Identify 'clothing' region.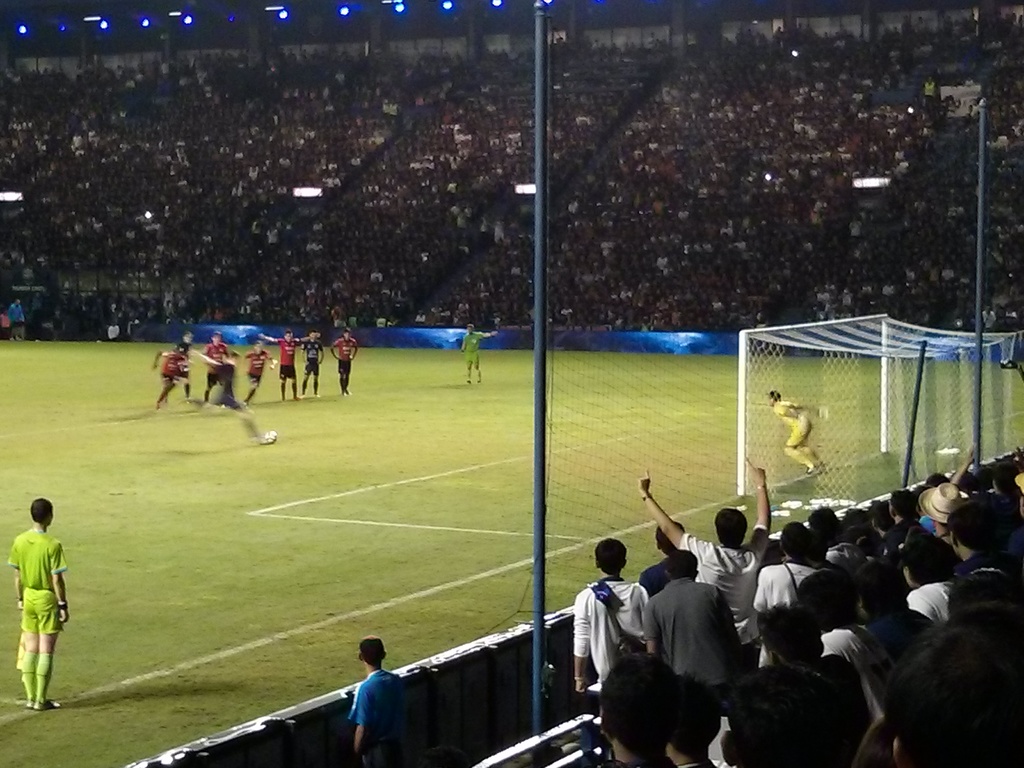
Region: (left=773, top=399, right=815, bottom=448).
